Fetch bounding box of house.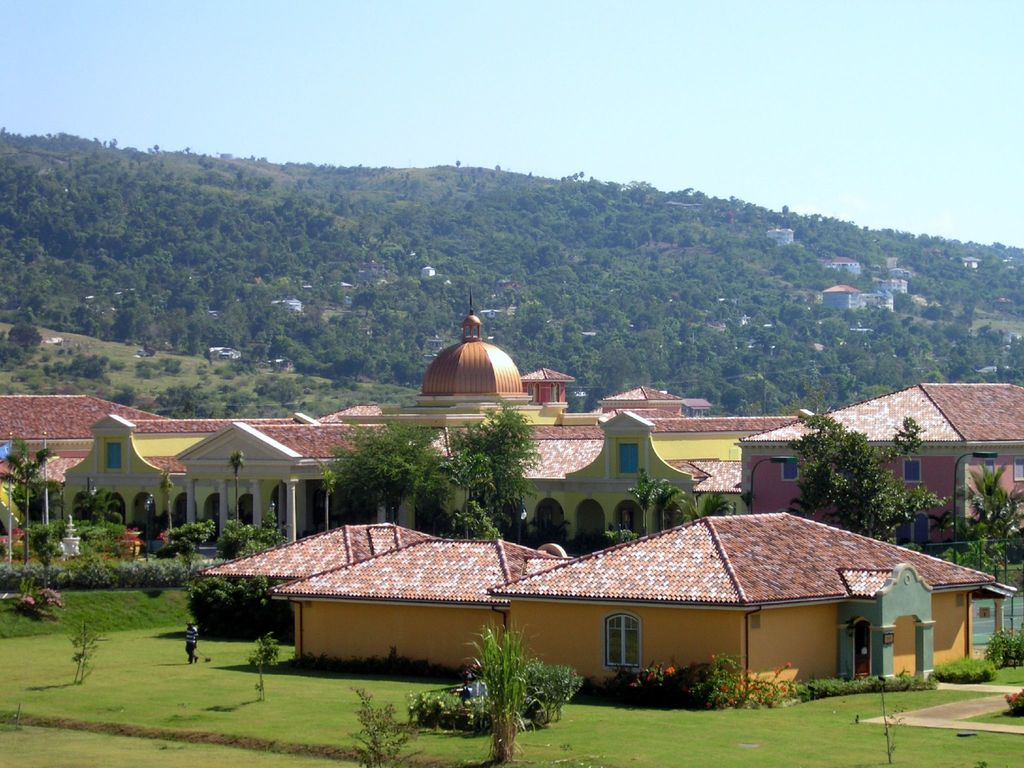
Bbox: locate(202, 524, 424, 584).
